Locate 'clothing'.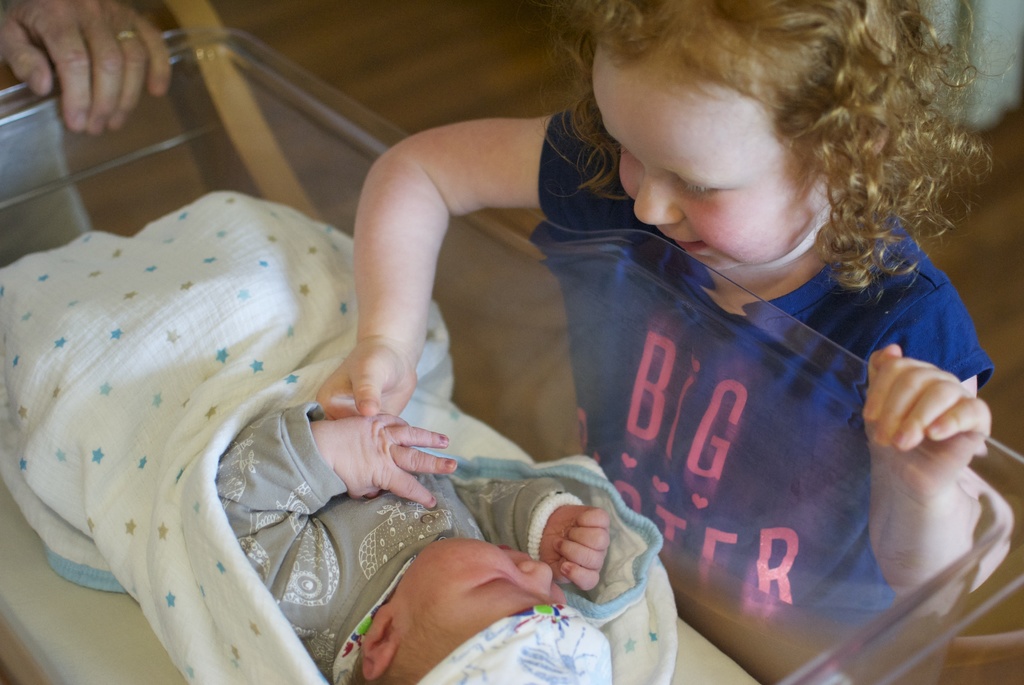
Bounding box: {"x1": 204, "y1": 402, "x2": 580, "y2": 684}.
